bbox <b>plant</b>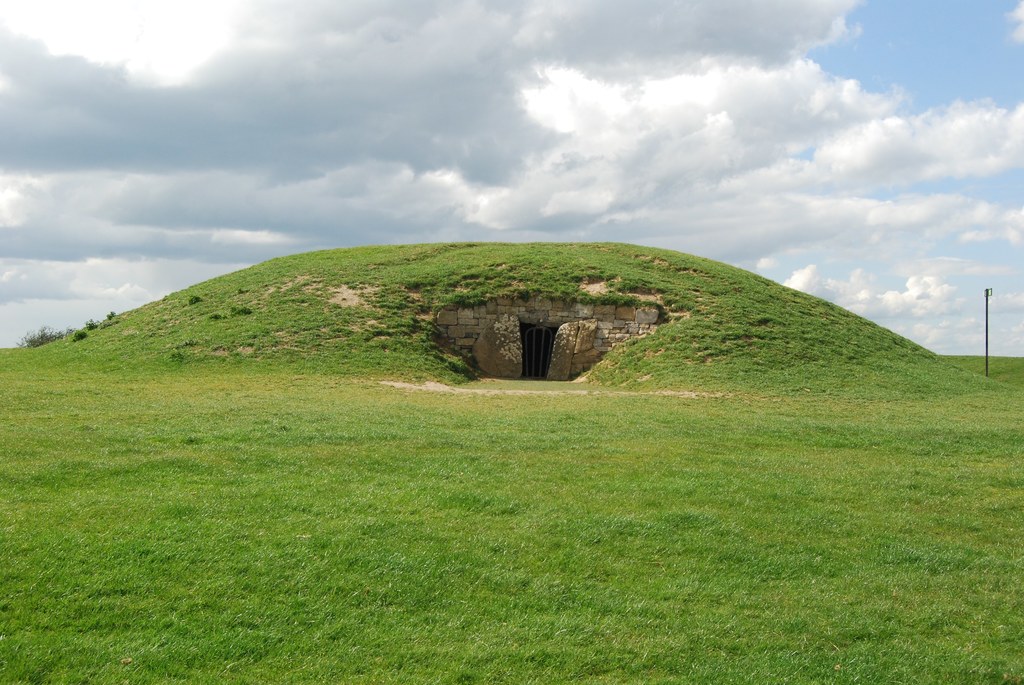
(19,323,72,349)
